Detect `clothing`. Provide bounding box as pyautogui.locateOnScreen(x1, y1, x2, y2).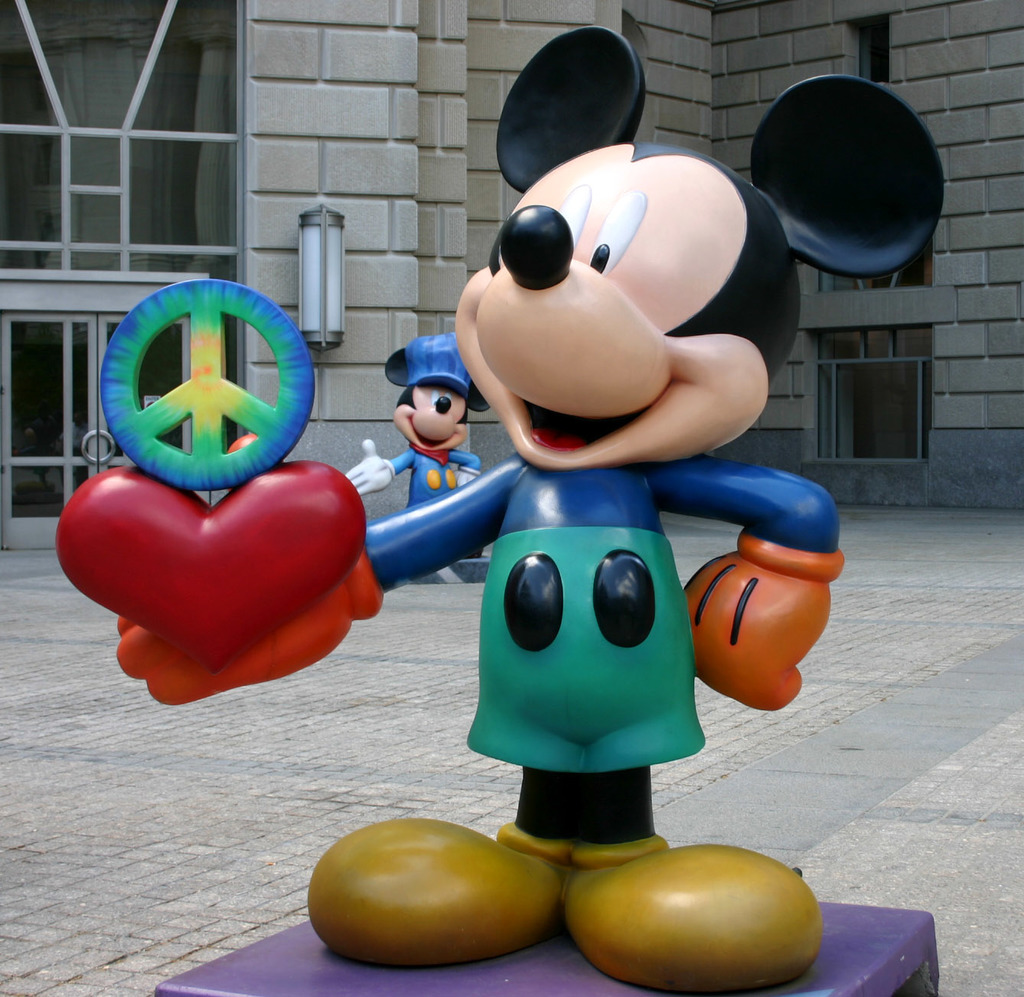
pyautogui.locateOnScreen(109, 451, 844, 859).
